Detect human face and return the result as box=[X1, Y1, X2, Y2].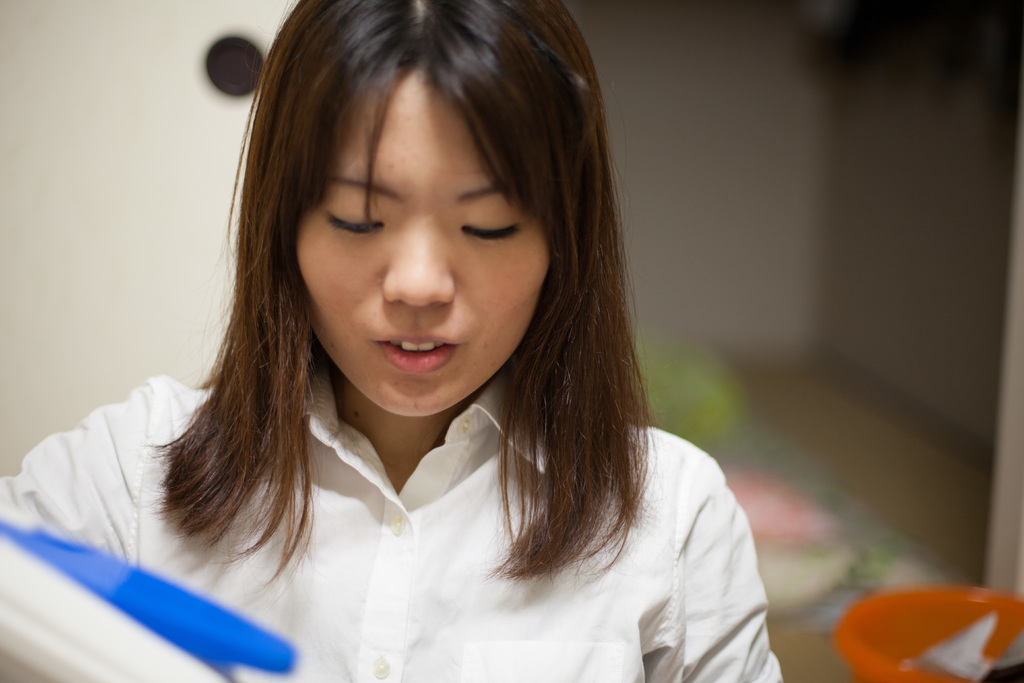
box=[292, 69, 555, 418].
